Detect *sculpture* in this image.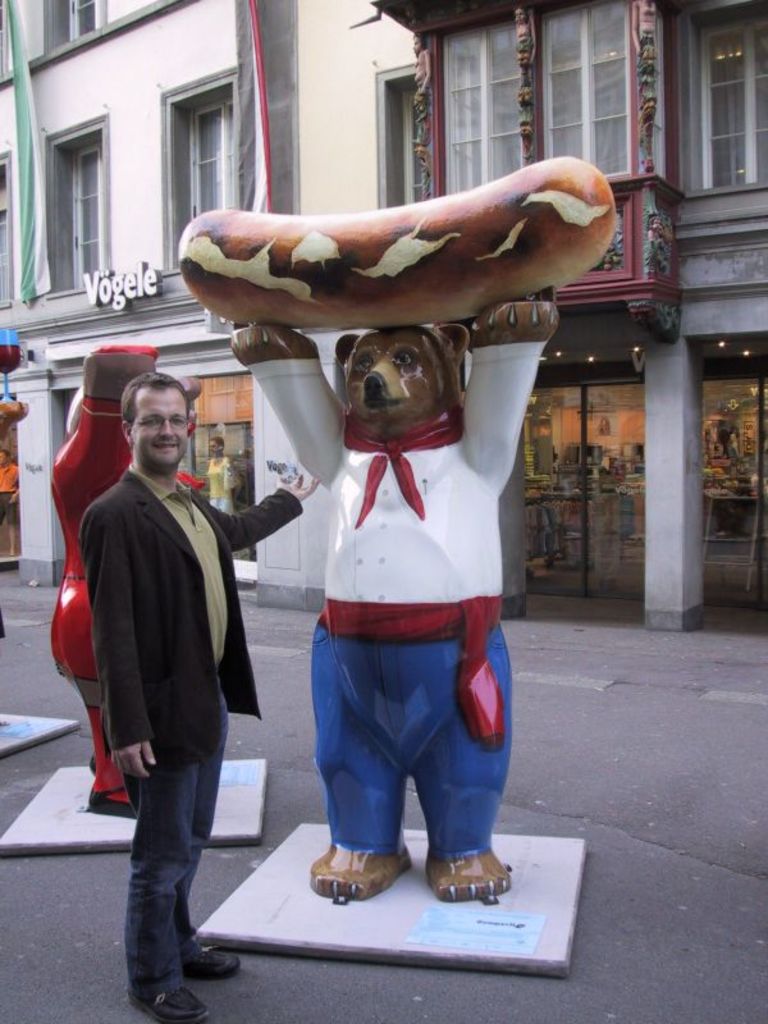
Detection: bbox=[216, 175, 617, 924].
